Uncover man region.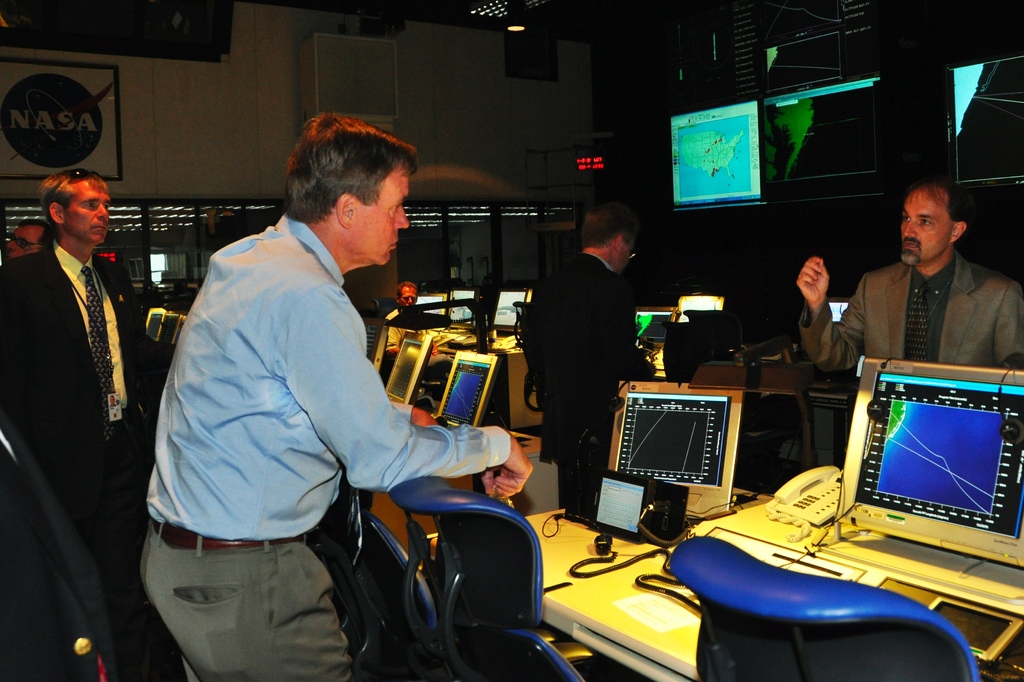
Uncovered: left=0, top=163, right=159, bottom=681.
